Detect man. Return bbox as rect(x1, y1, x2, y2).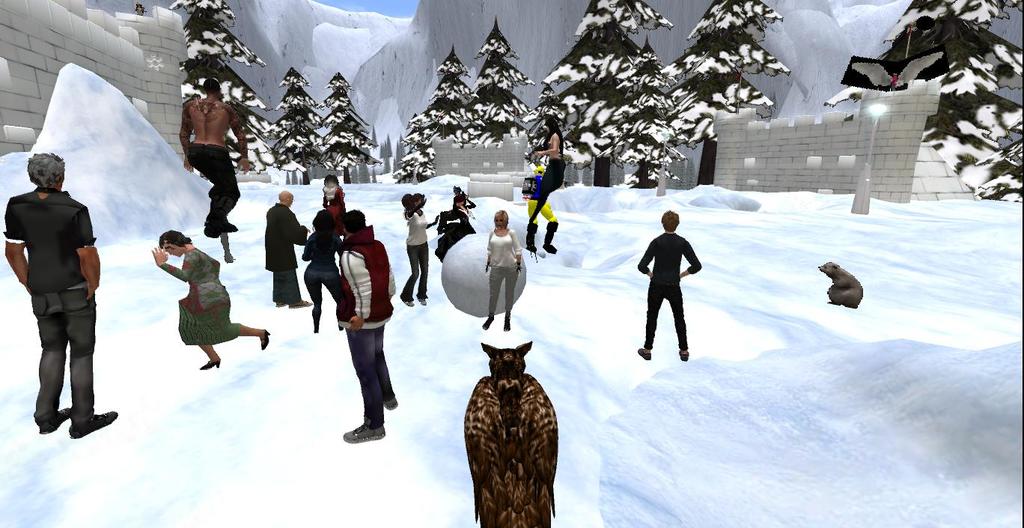
rect(259, 171, 314, 313).
